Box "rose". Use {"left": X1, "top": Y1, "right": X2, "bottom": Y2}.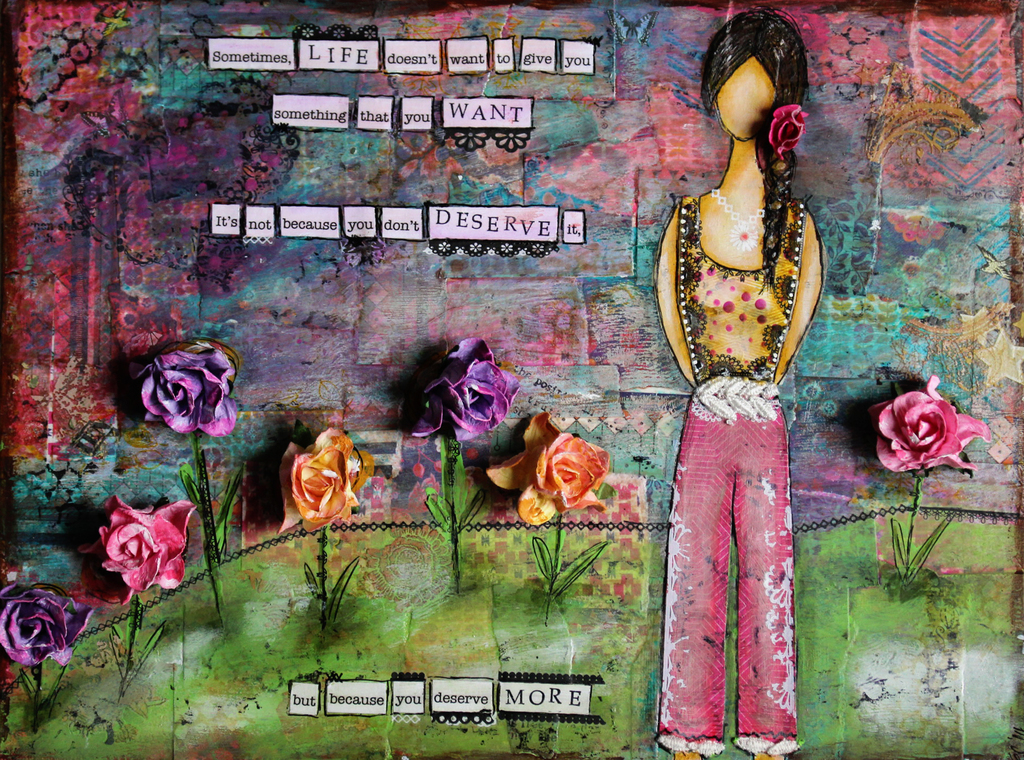
{"left": 771, "top": 104, "right": 807, "bottom": 162}.
